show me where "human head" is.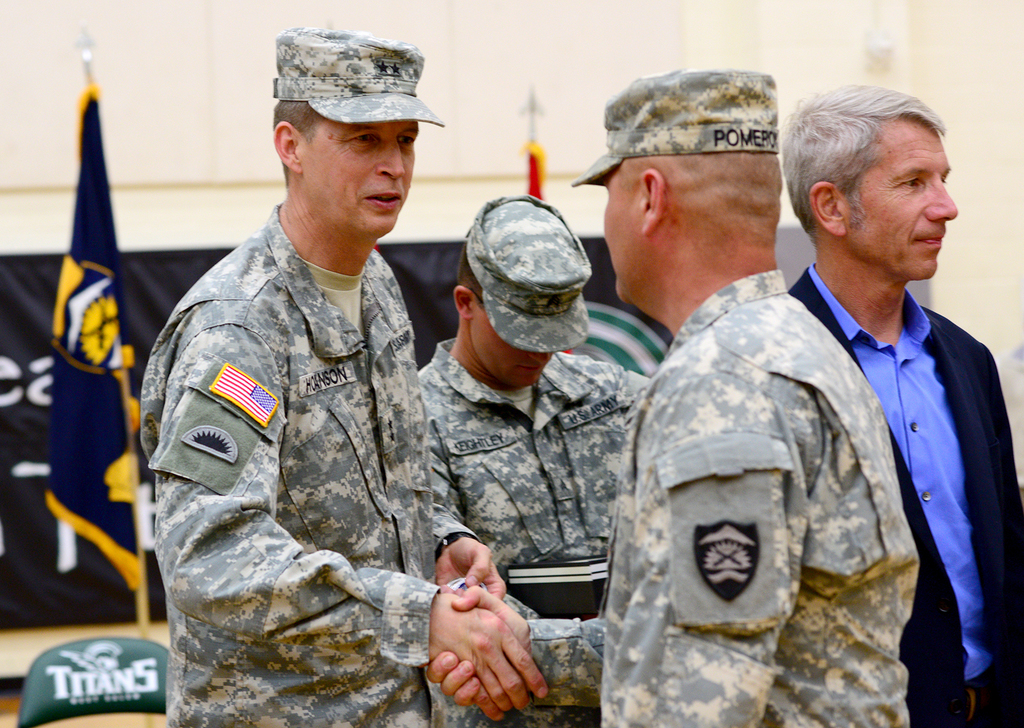
"human head" is at pyautogui.locateOnScreen(268, 22, 449, 257).
